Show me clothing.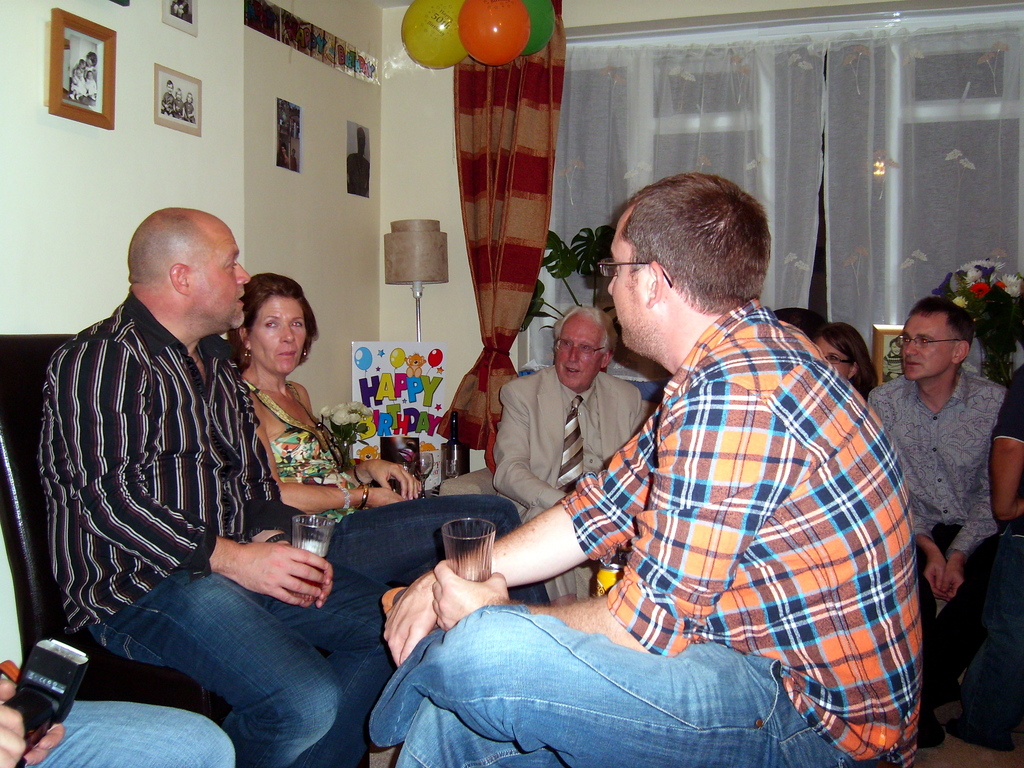
clothing is here: box=[958, 540, 1023, 726].
